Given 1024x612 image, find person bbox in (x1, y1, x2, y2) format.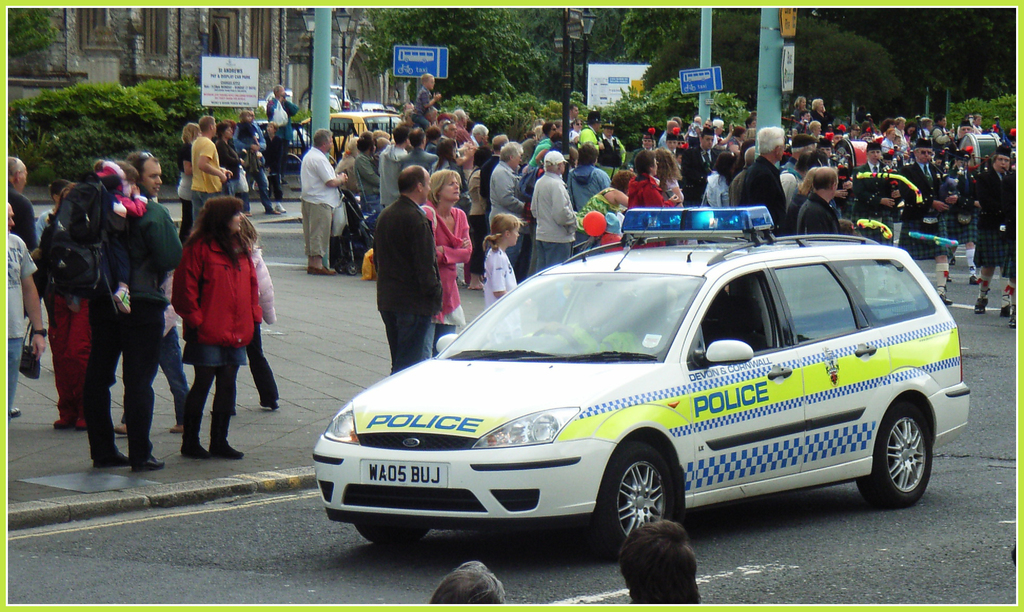
(800, 167, 840, 231).
